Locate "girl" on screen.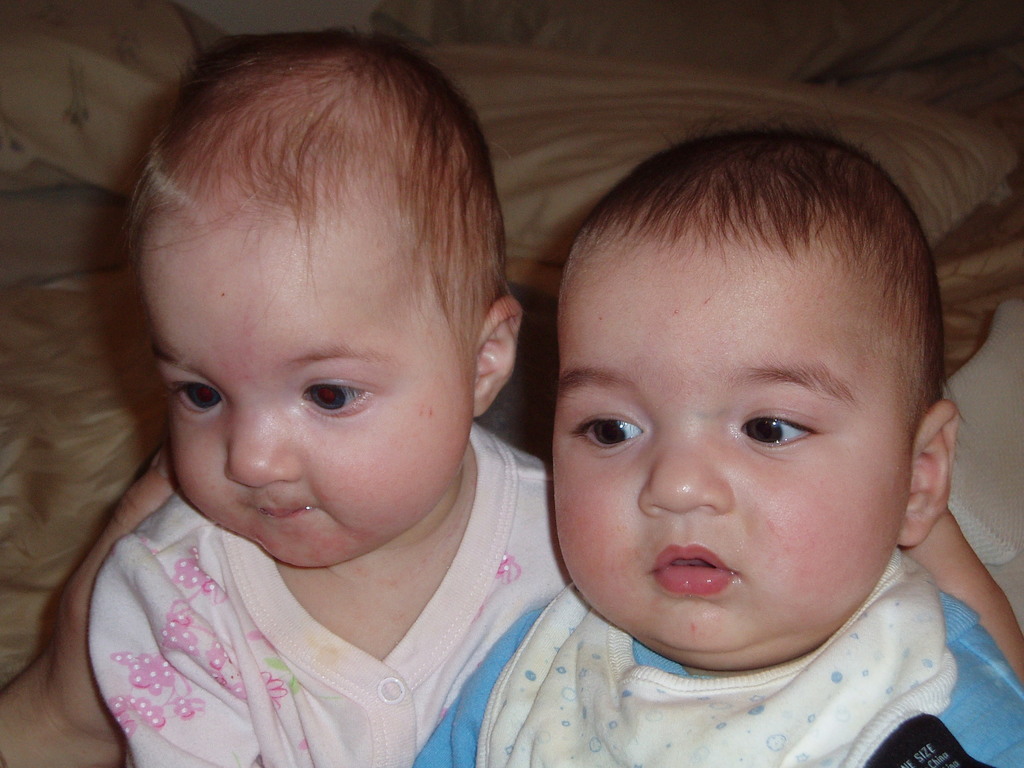
On screen at (89,31,1023,767).
